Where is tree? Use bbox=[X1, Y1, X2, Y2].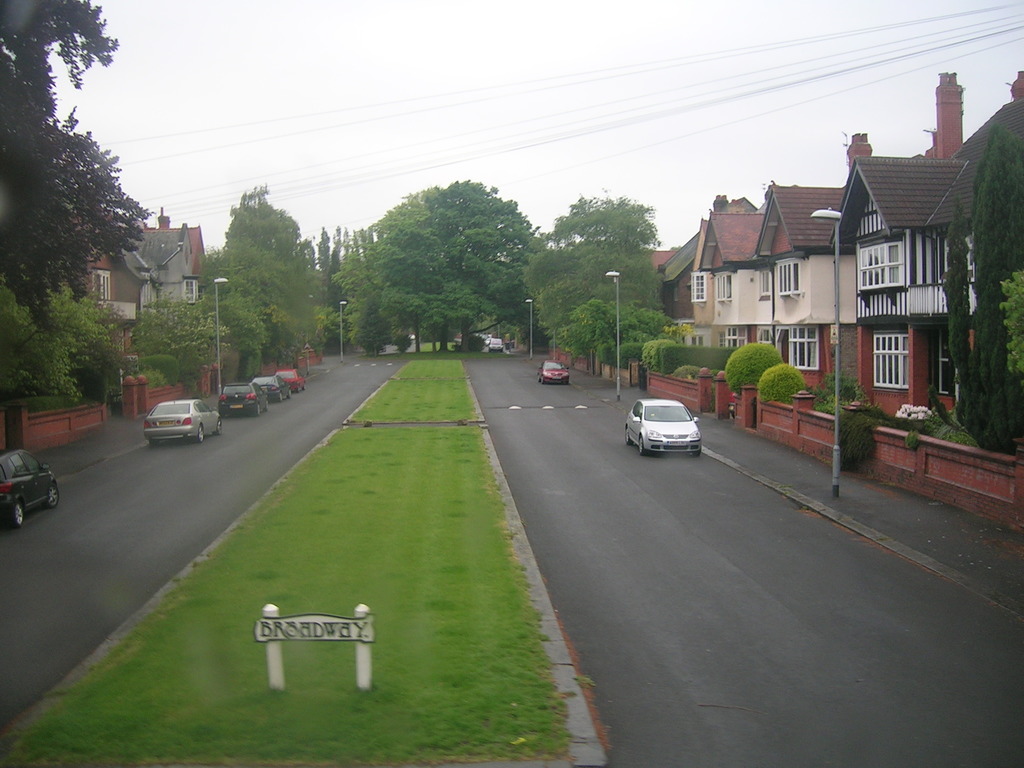
bbox=[964, 124, 1023, 452].
